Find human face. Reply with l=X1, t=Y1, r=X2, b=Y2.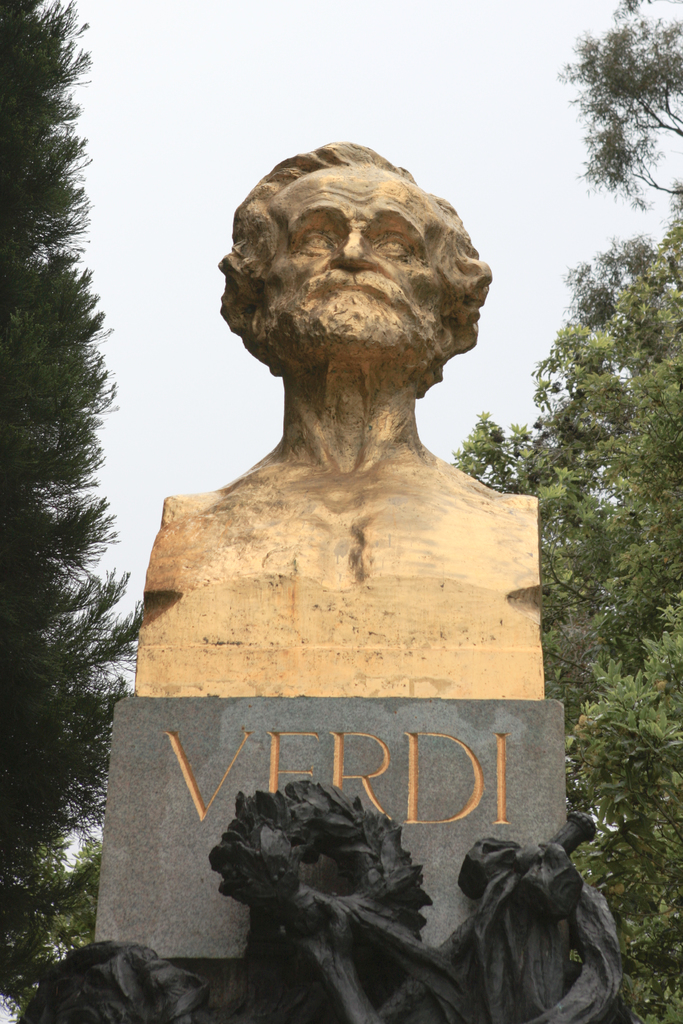
l=263, t=162, r=444, b=342.
